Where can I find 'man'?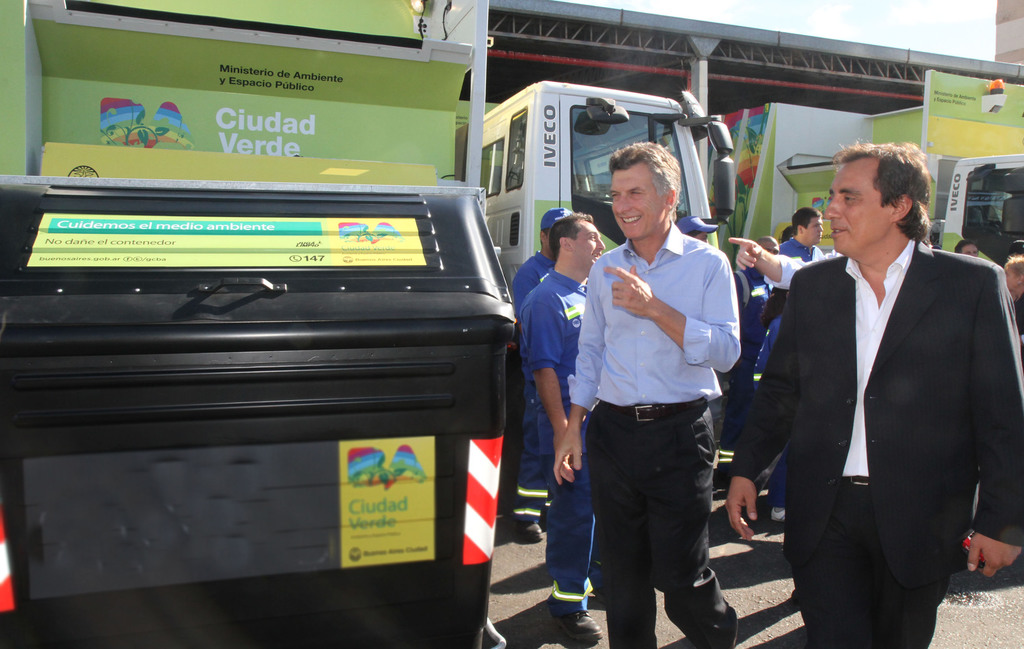
You can find it at [733, 237, 786, 387].
